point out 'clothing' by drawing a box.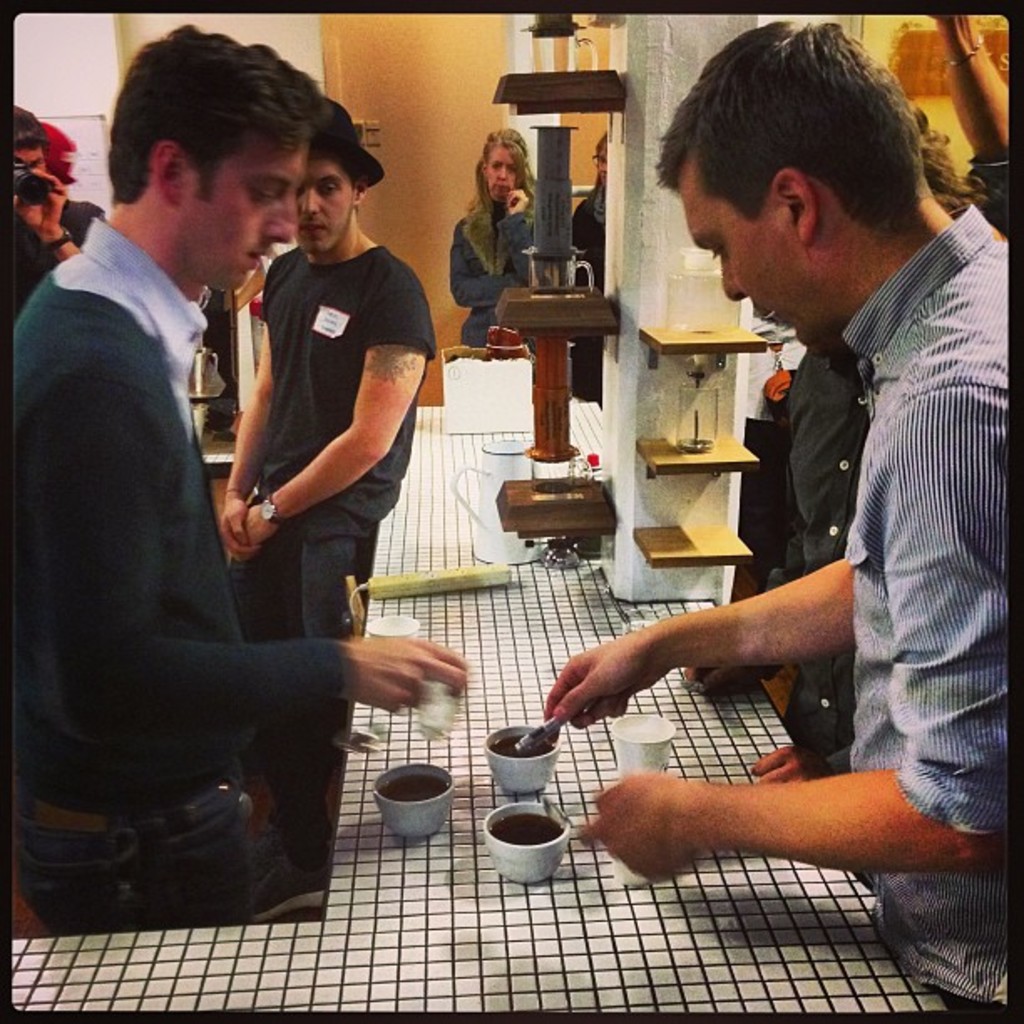
select_region(10, 196, 105, 306).
